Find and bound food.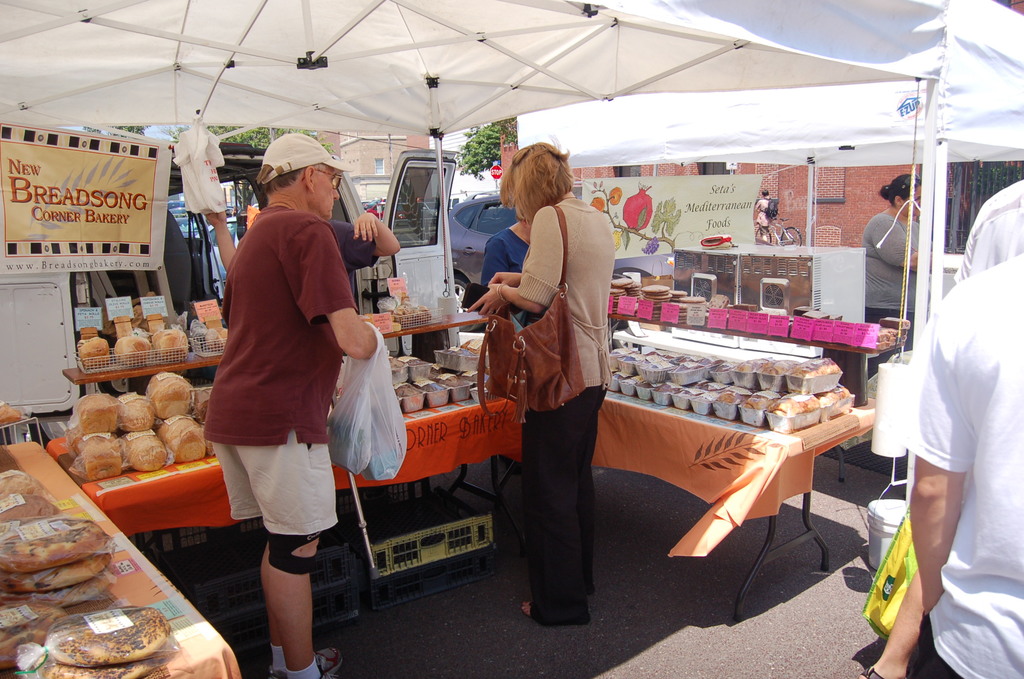
Bound: Rect(670, 350, 725, 381).
